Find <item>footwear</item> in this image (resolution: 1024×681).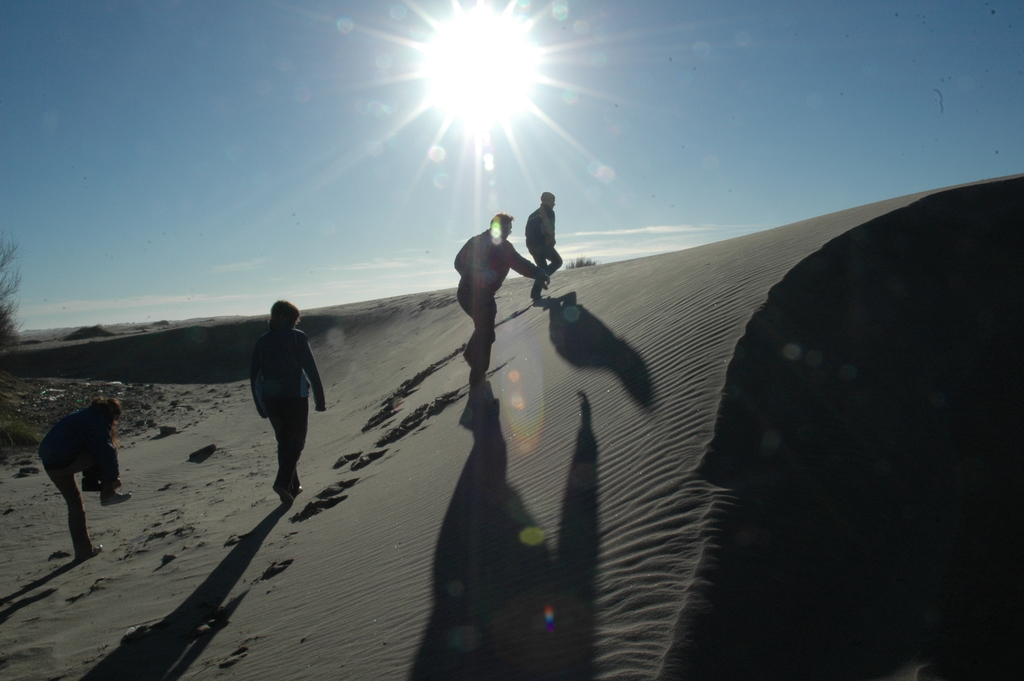
select_region(465, 355, 485, 373).
